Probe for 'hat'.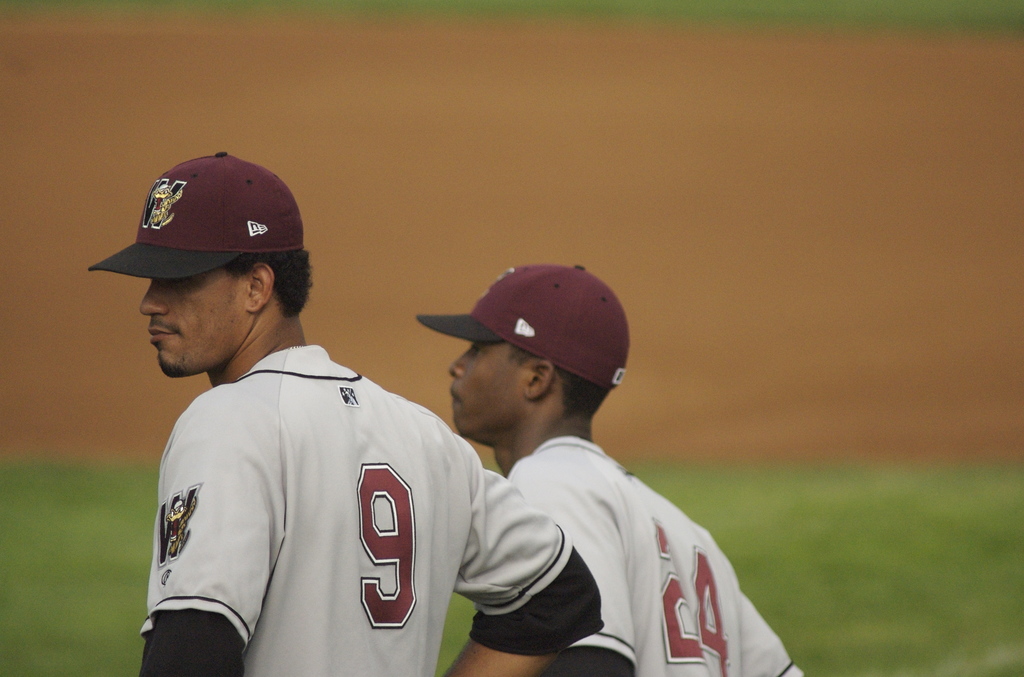
Probe result: select_region(89, 151, 304, 280).
